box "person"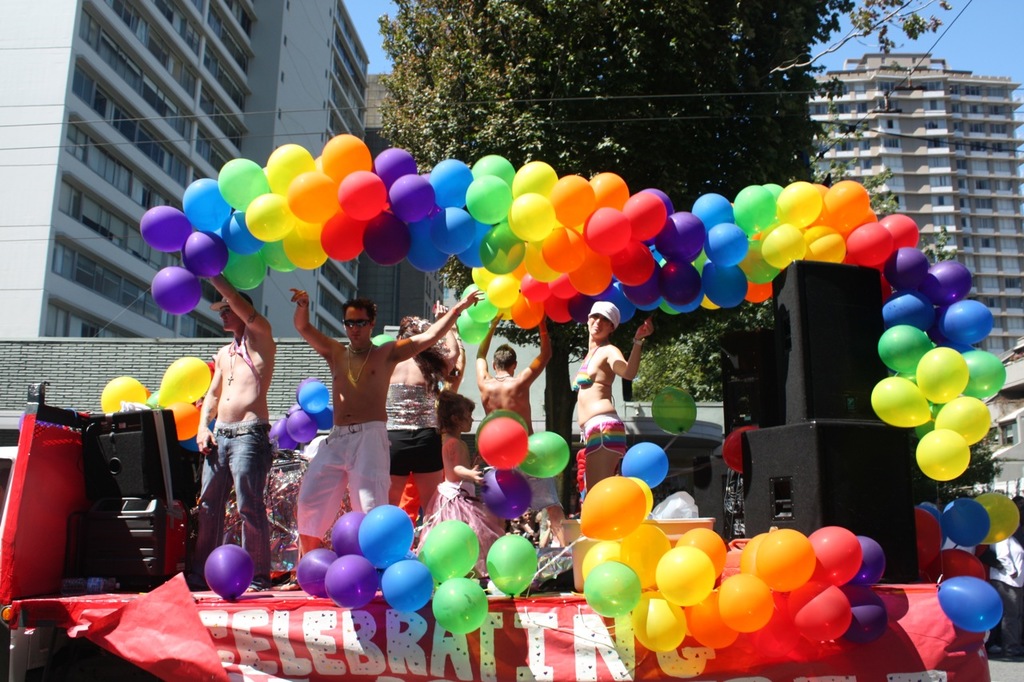
475/308/557/444
